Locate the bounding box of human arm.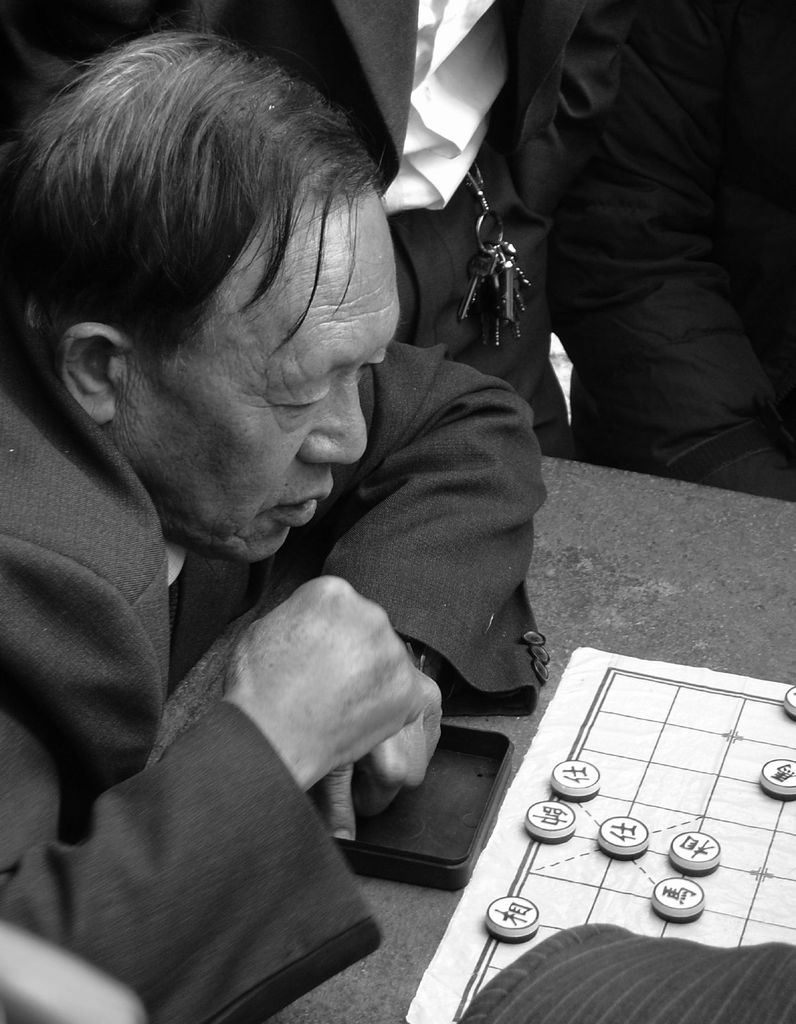
Bounding box: bbox=(571, 0, 795, 512).
